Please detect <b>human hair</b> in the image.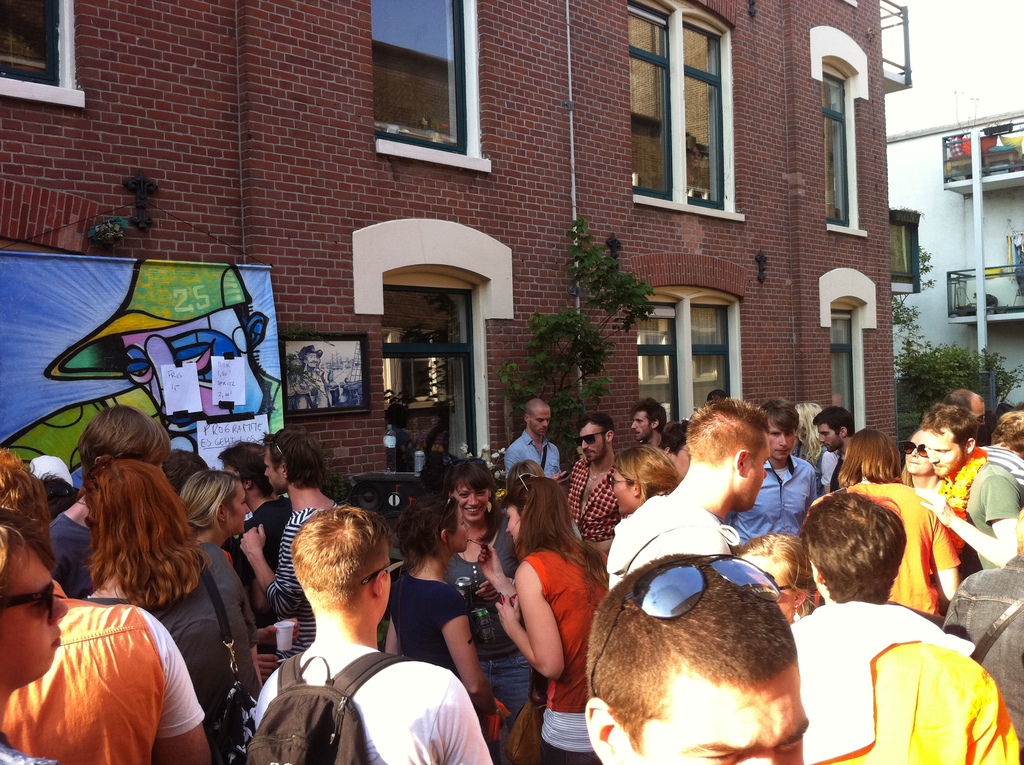
pyautogui.locateOnScreen(989, 407, 1023, 459).
